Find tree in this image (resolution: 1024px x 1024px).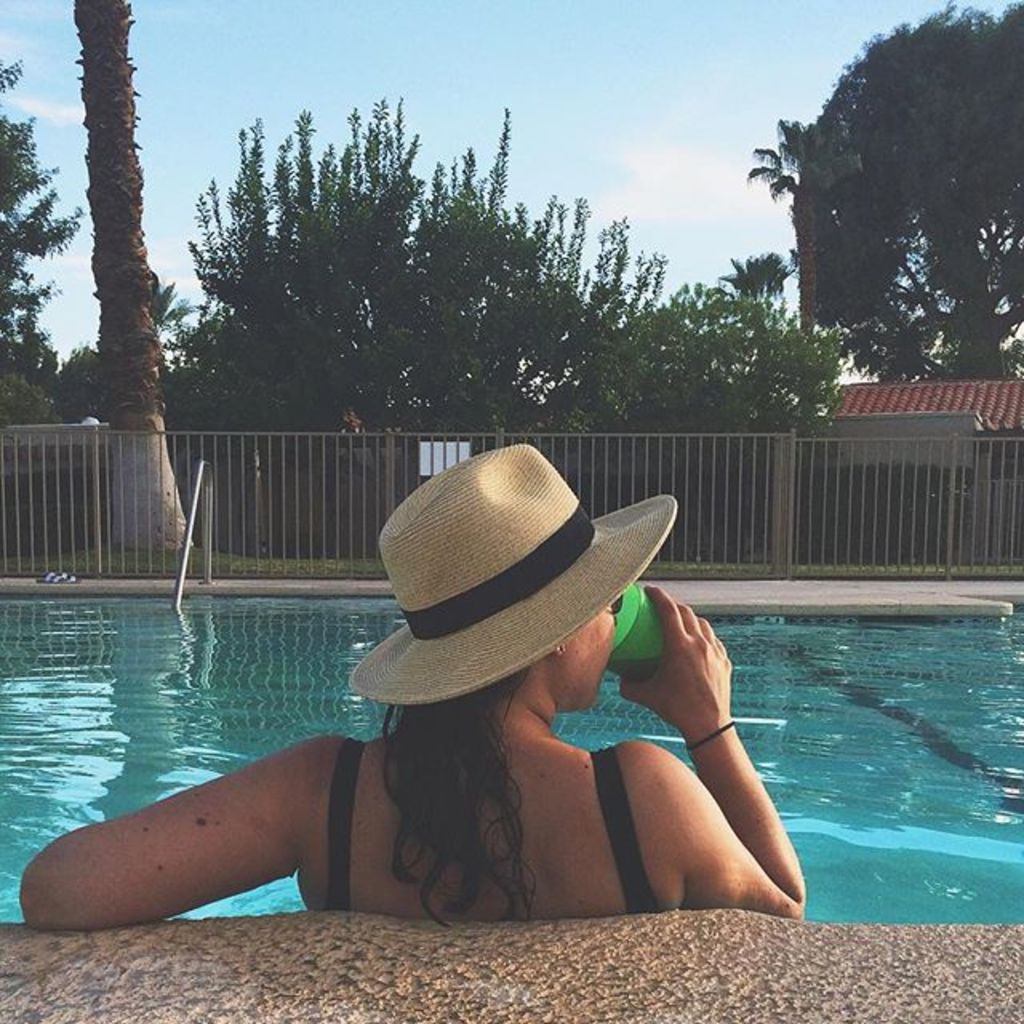
720, 238, 802, 357.
